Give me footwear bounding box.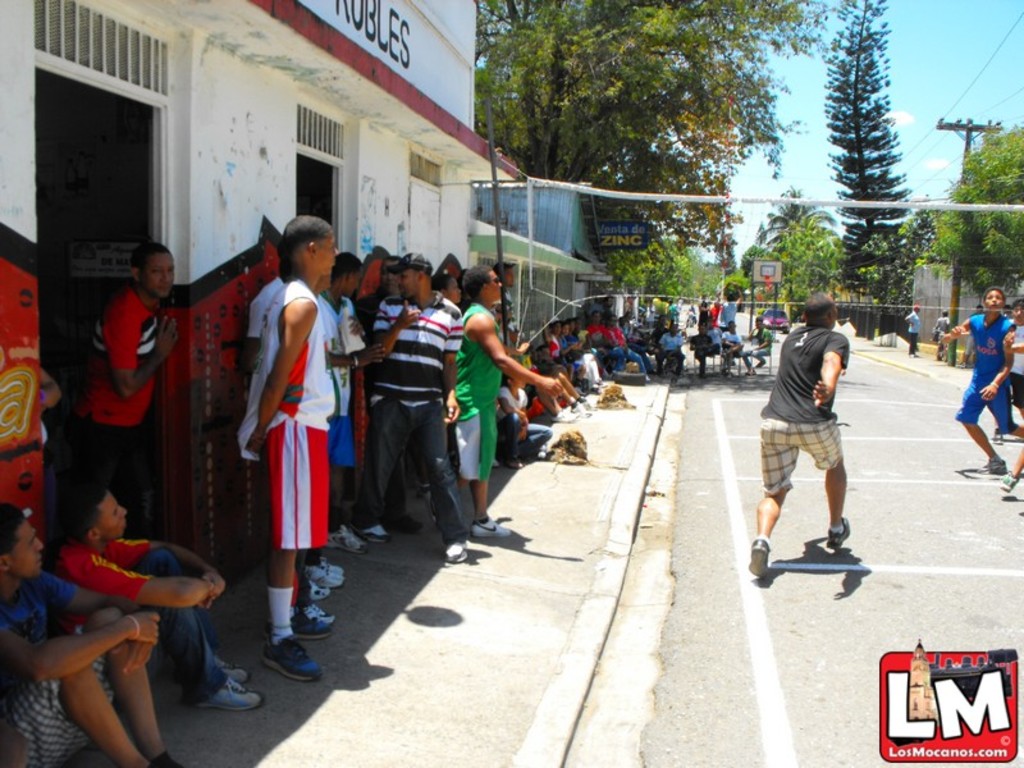
box=[352, 522, 396, 544].
